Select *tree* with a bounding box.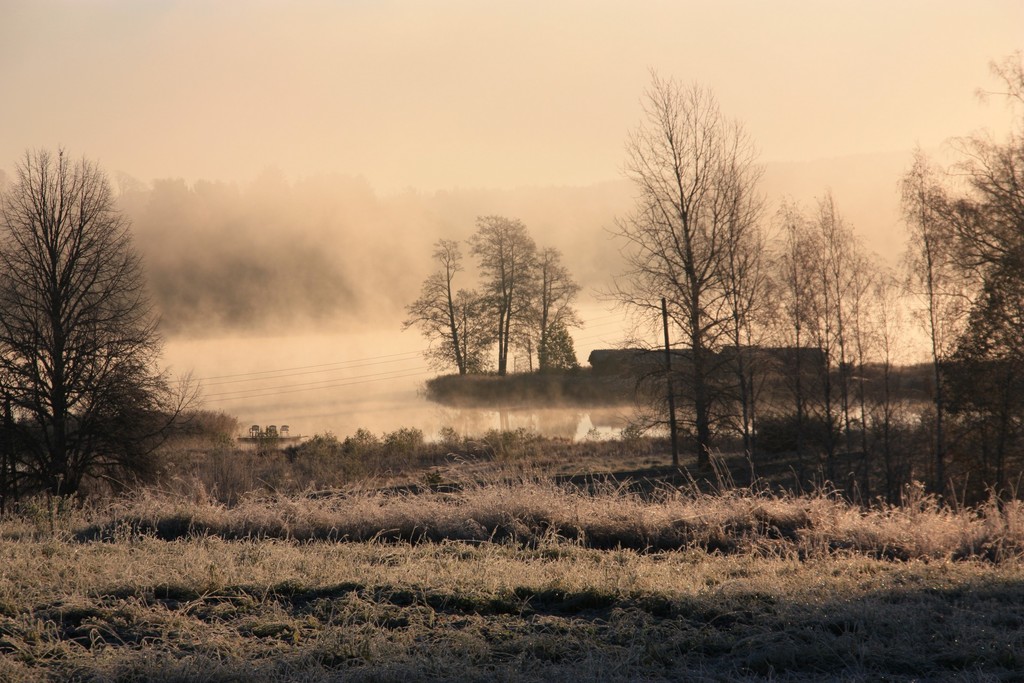
box=[856, 231, 904, 508].
